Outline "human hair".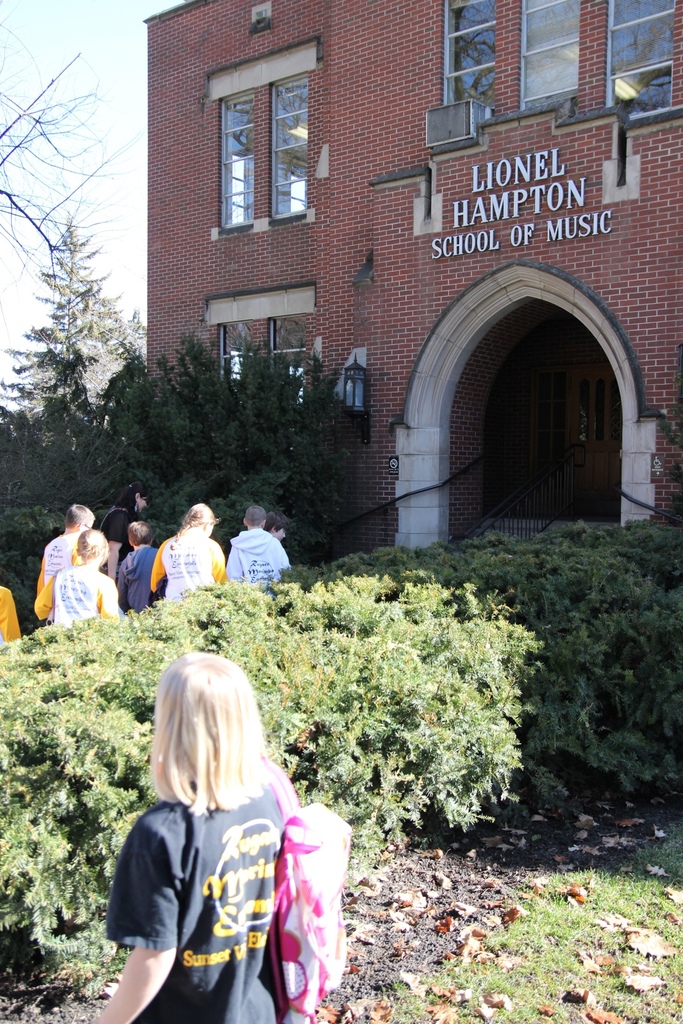
Outline: bbox=[246, 509, 269, 522].
